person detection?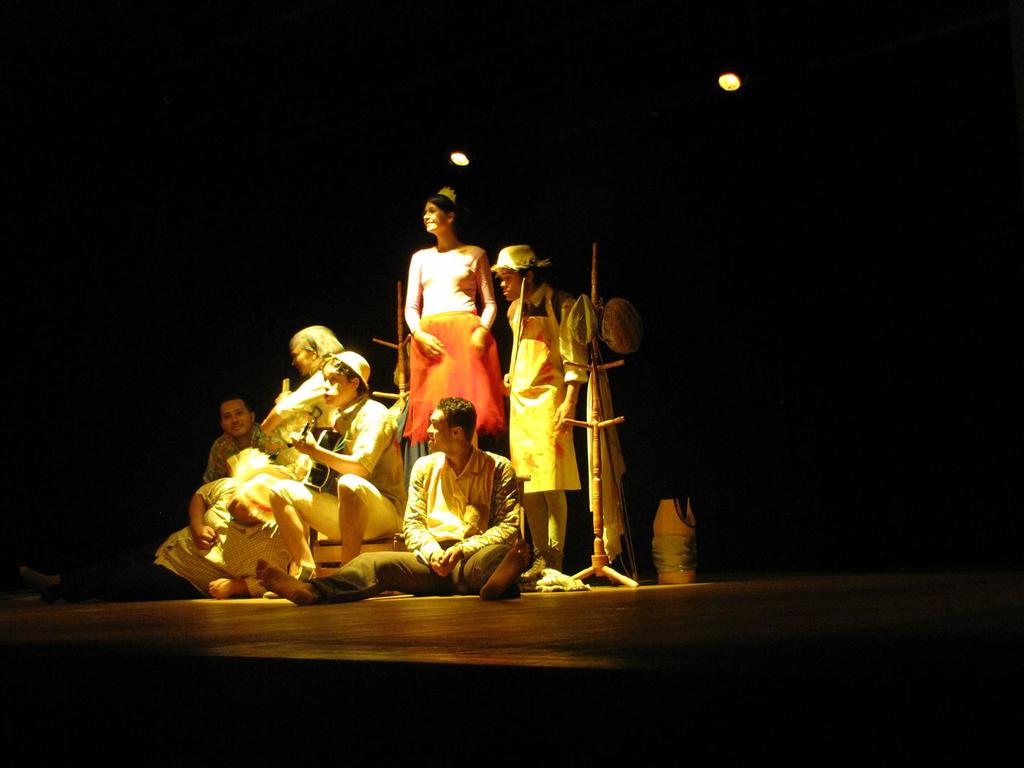
BBox(259, 324, 349, 464)
